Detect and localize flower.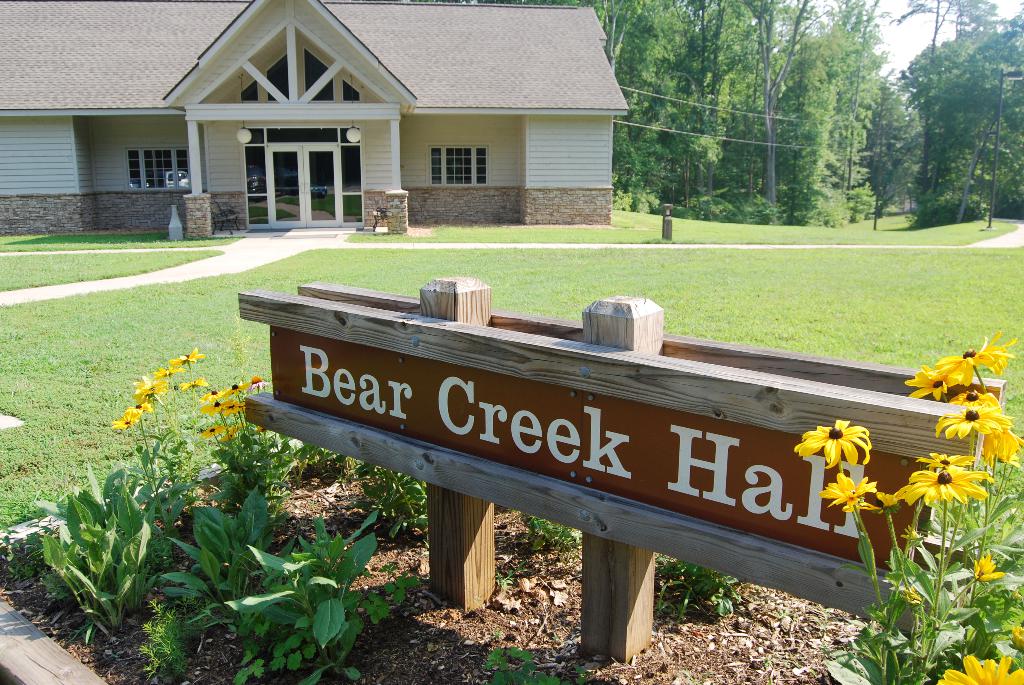
Localized at <bbox>916, 451, 970, 464</bbox>.
